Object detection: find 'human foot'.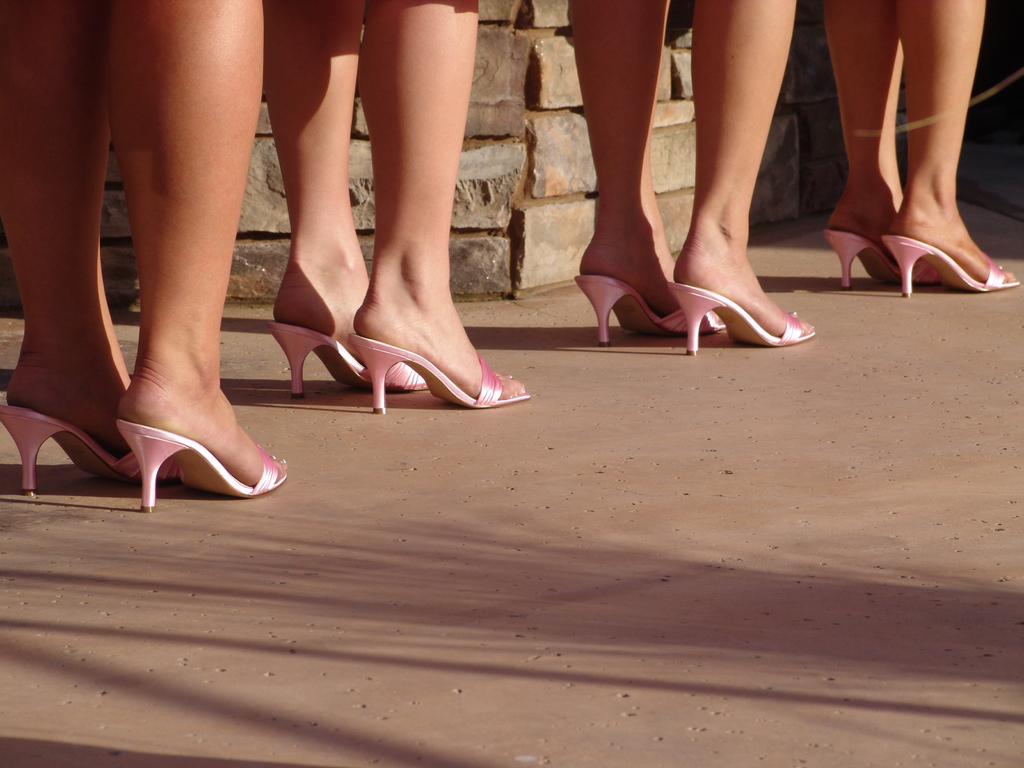
box(116, 330, 287, 488).
